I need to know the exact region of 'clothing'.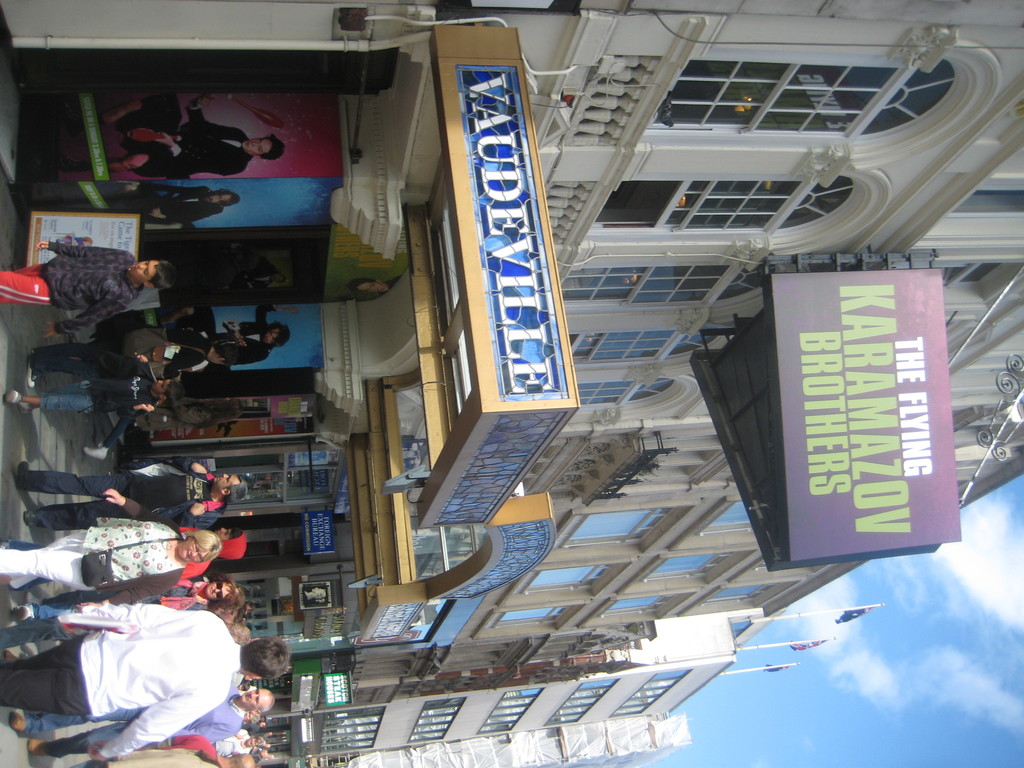
Region: <bbox>31, 339, 210, 371</bbox>.
